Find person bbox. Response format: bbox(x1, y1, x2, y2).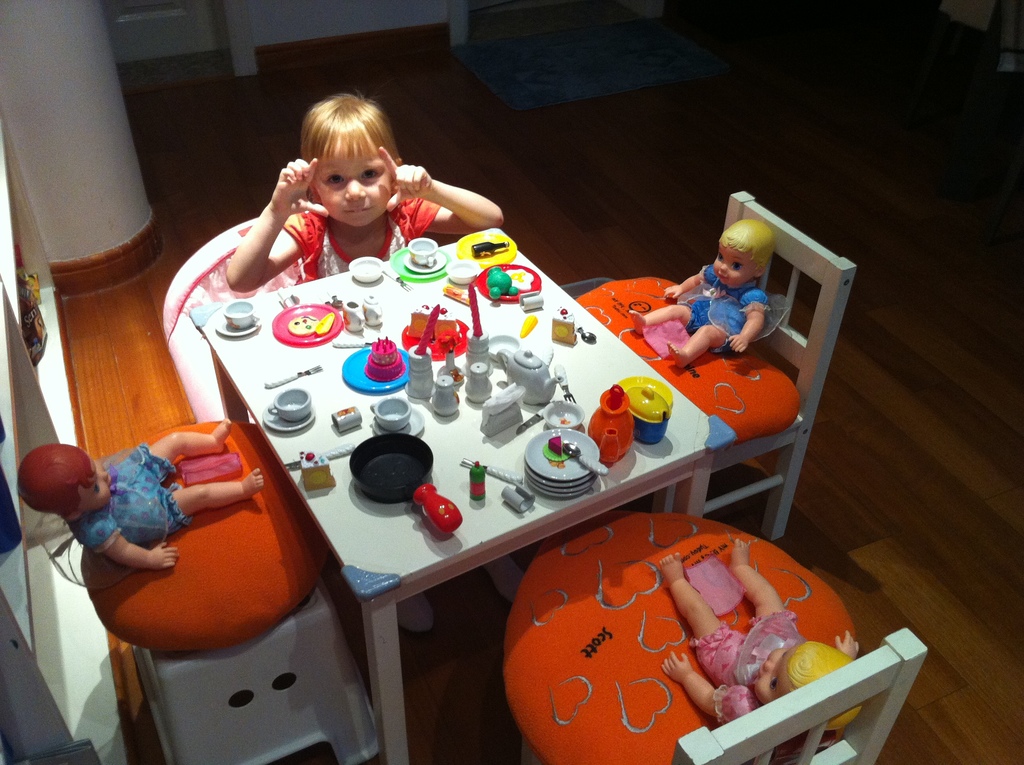
bbox(11, 430, 265, 572).
